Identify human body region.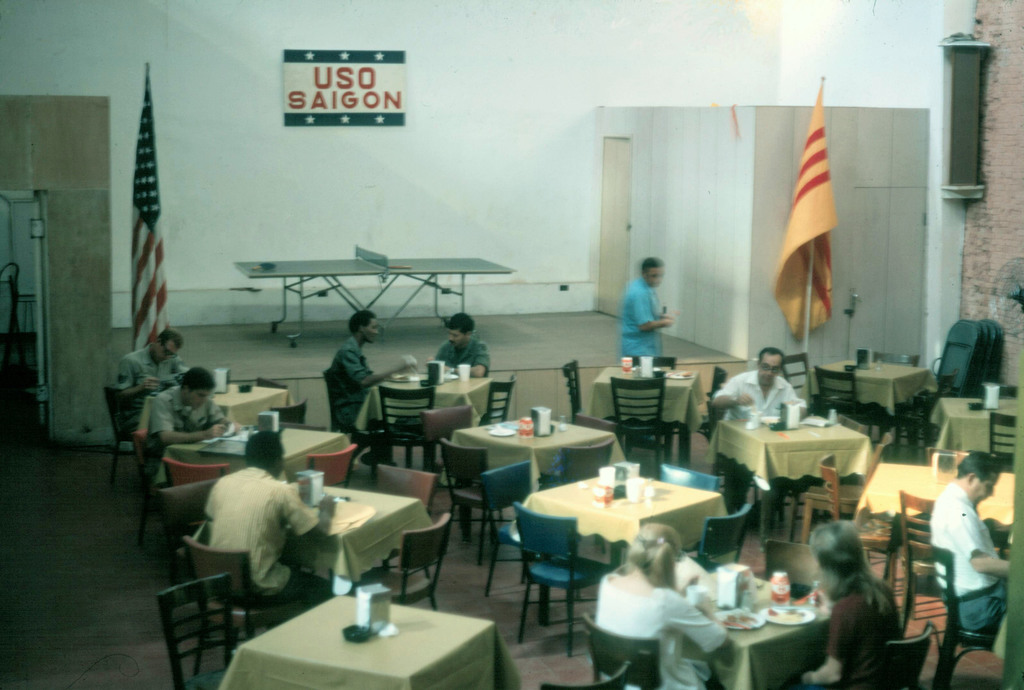
Region: 430/335/495/472.
